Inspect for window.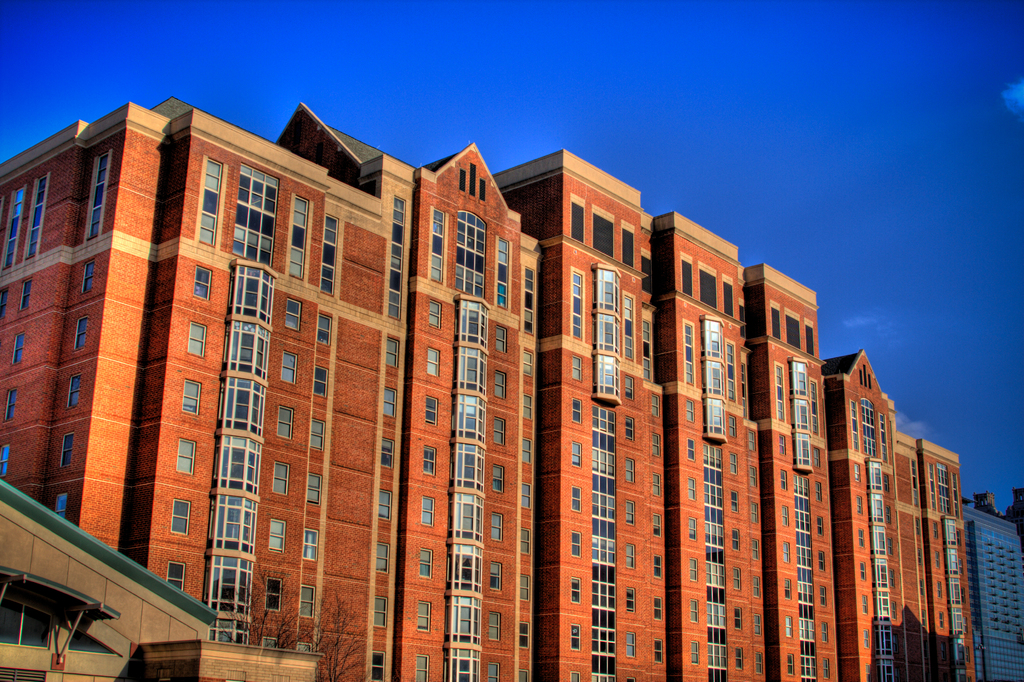
Inspection: pyautogui.locateOnScreen(232, 163, 276, 271).
